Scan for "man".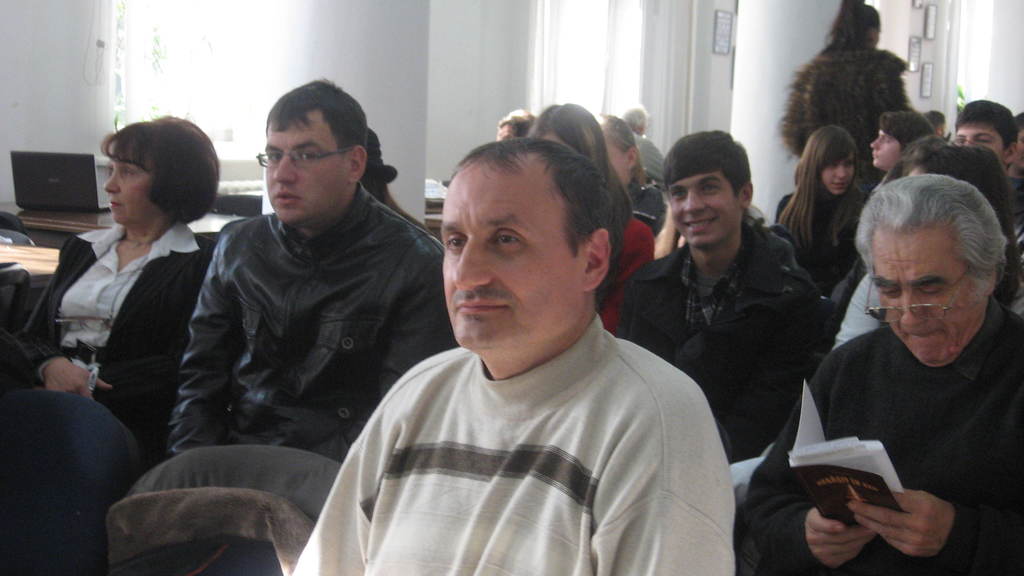
Scan result: (left=742, top=175, right=1023, bottom=575).
